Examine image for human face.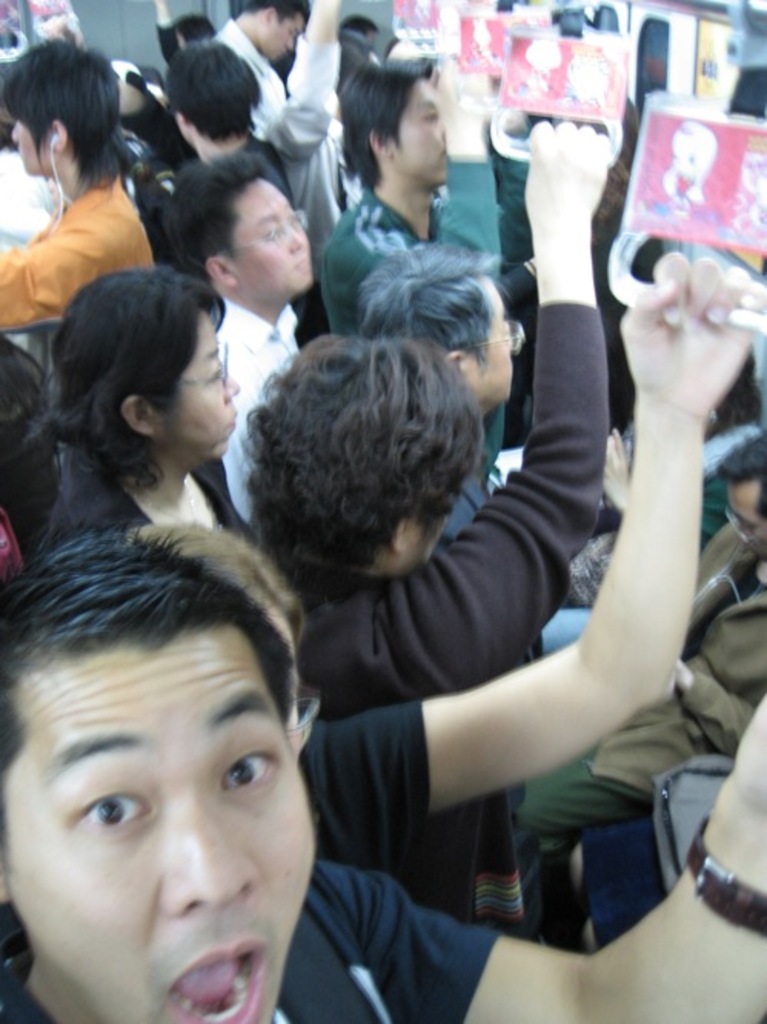
Examination result: rect(386, 69, 443, 185).
